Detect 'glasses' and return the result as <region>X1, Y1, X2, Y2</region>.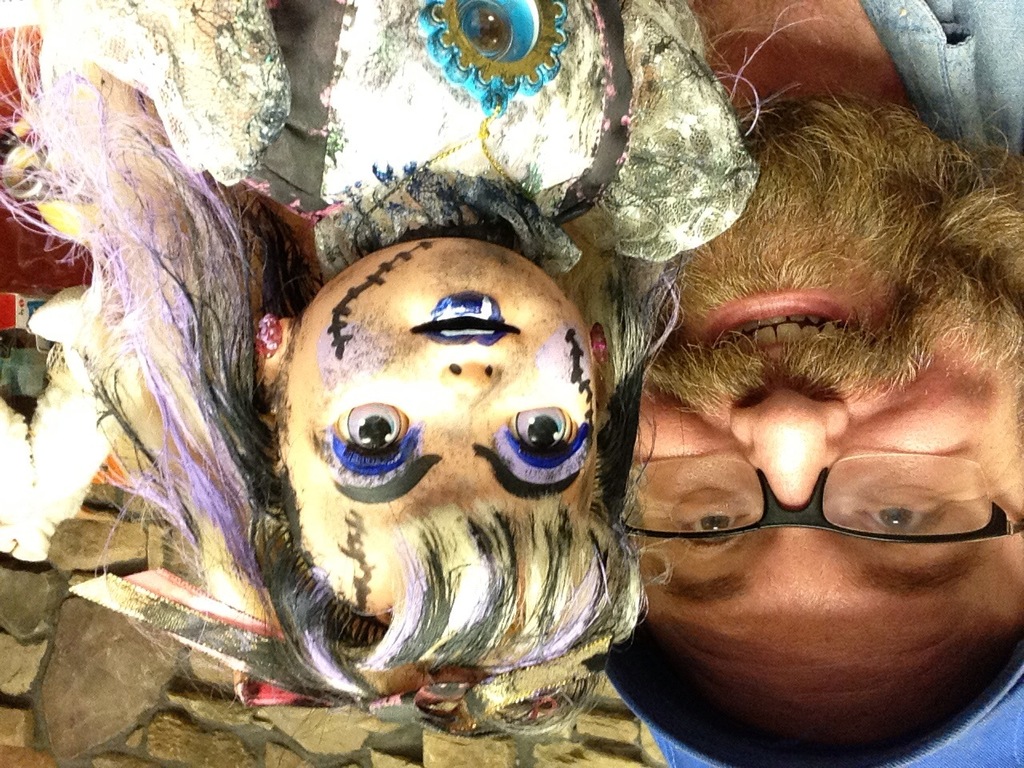
<region>626, 463, 1001, 581</region>.
